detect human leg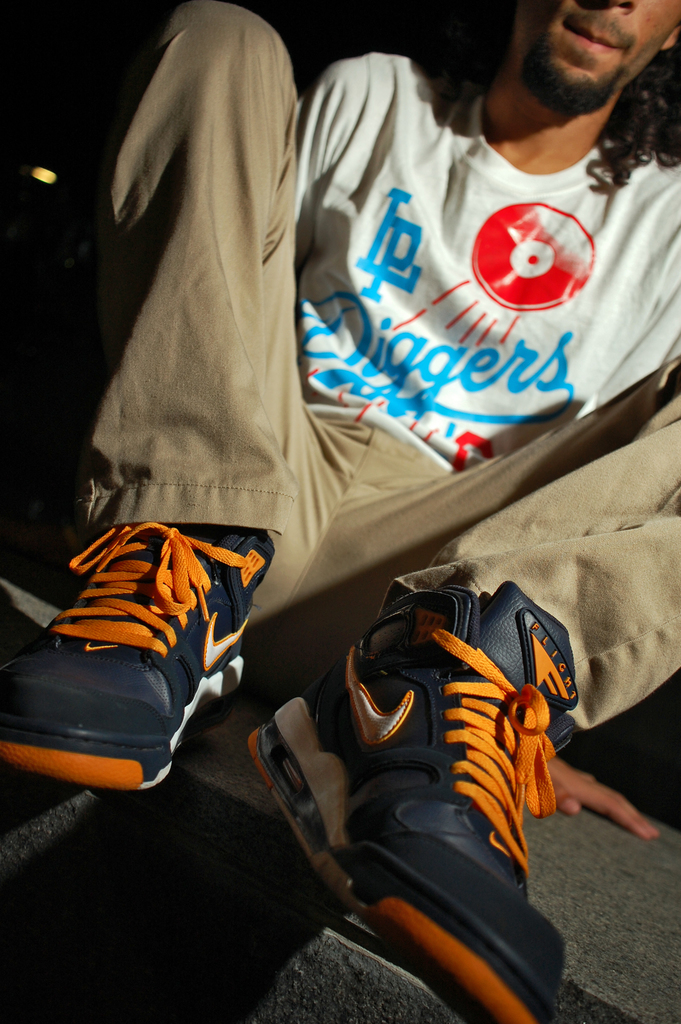
bbox=(0, 0, 323, 790)
